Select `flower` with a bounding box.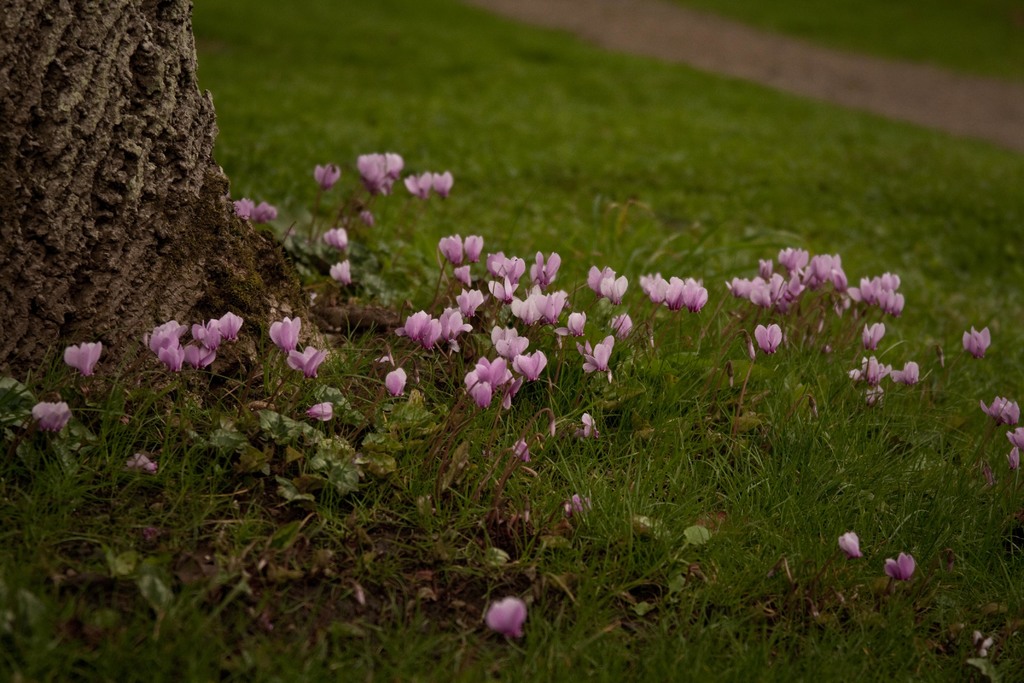
<box>399,173,431,205</box>.
